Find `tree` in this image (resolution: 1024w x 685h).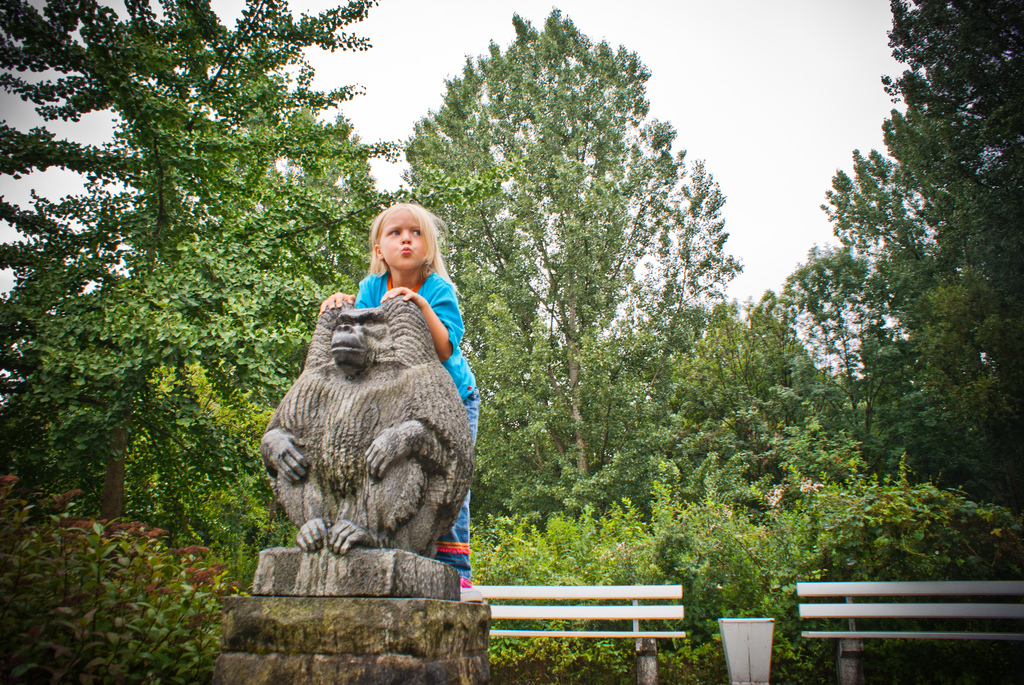
{"left": 739, "top": 284, "right": 859, "bottom": 429}.
